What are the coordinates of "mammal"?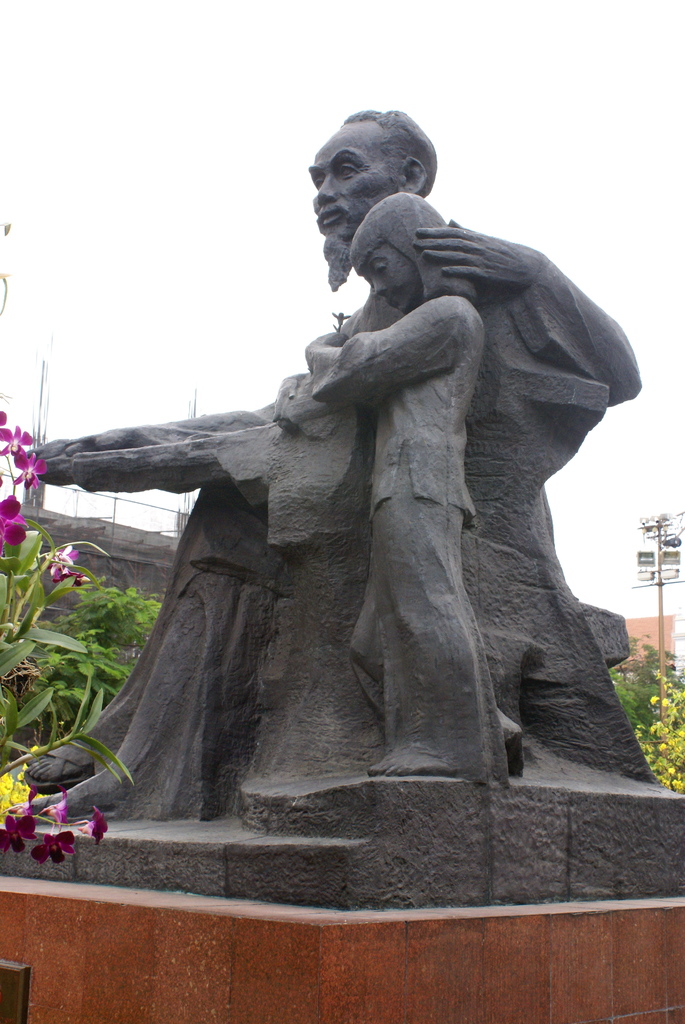
(x1=29, y1=131, x2=649, y2=825).
